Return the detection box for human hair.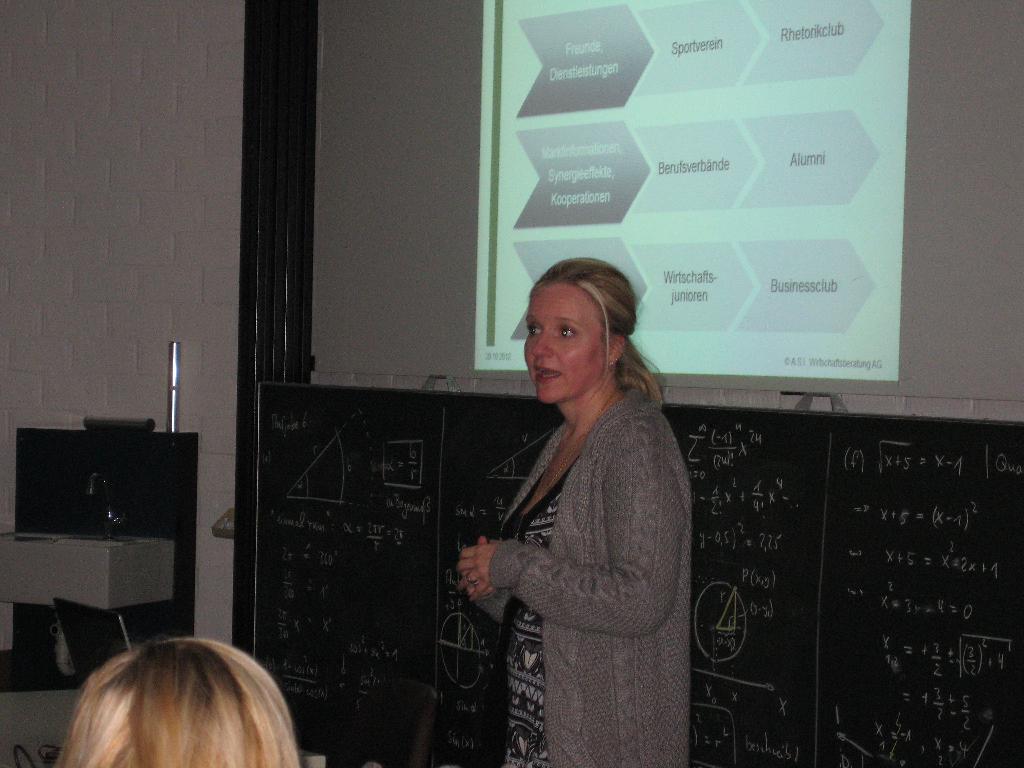
detection(538, 257, 663, 409).
